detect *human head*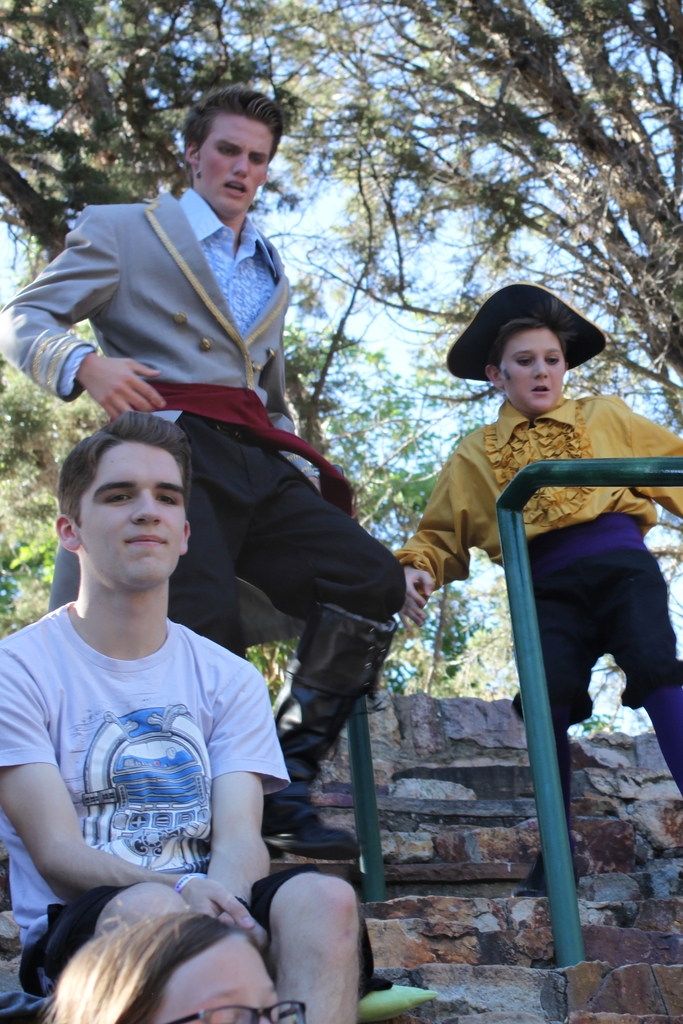
53 408 198 590
